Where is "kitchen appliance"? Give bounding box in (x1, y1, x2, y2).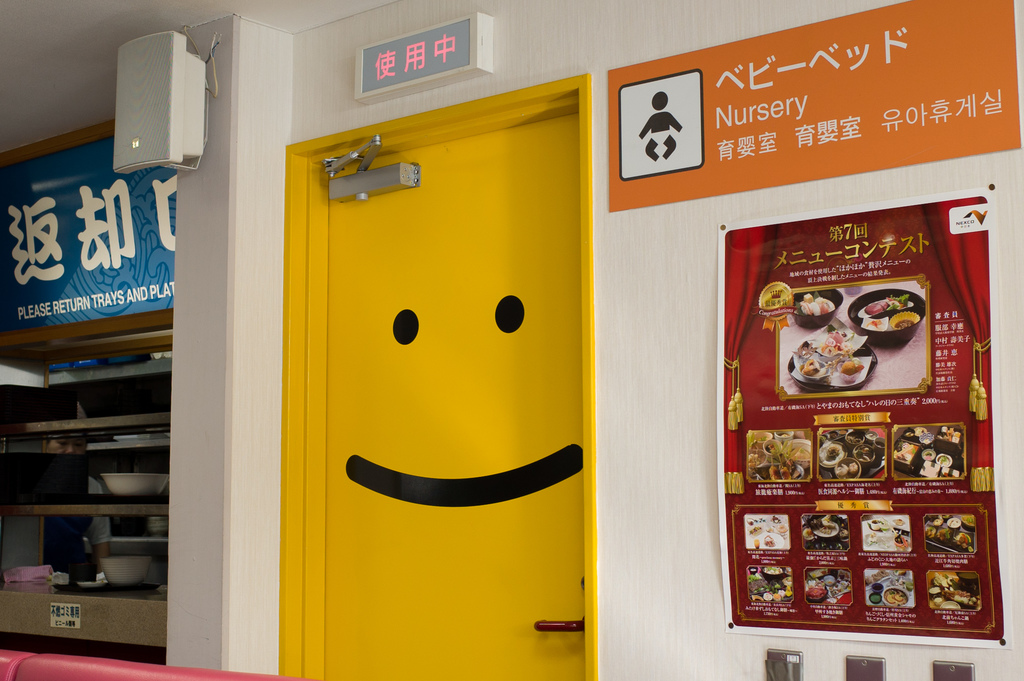
(751, 564, 790, 603).
